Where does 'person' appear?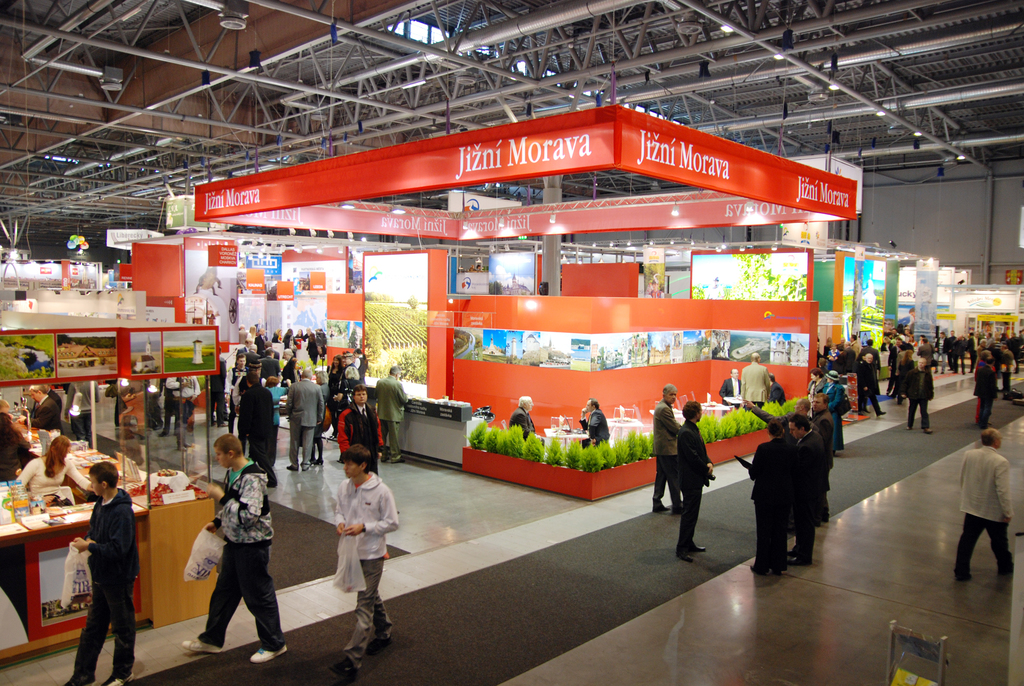
Appears at [336, 384, 391, 484].
